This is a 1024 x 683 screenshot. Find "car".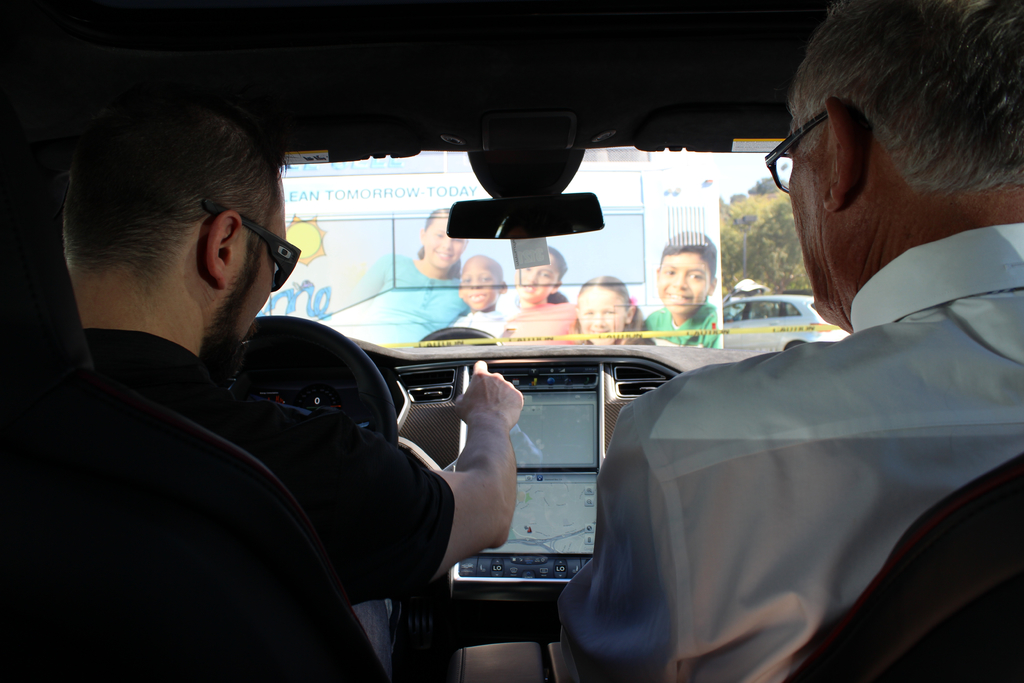
Bounding box: <box>0,0,1023,682</box>.
